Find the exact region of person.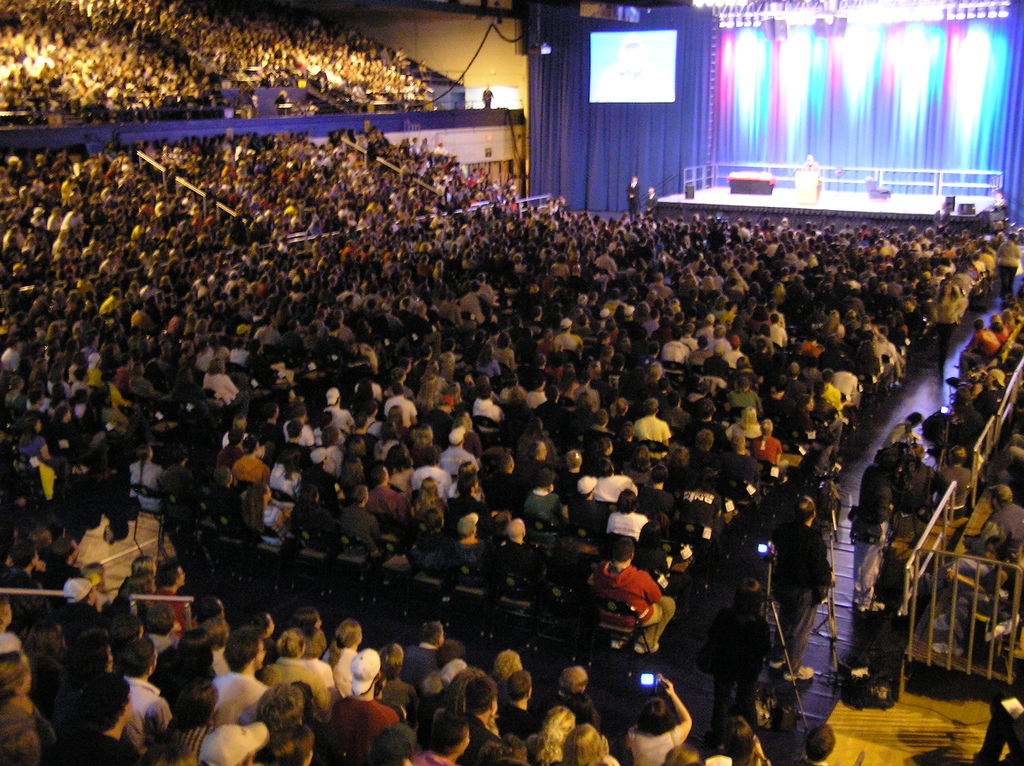
Exact region: 336,486,388,565.
